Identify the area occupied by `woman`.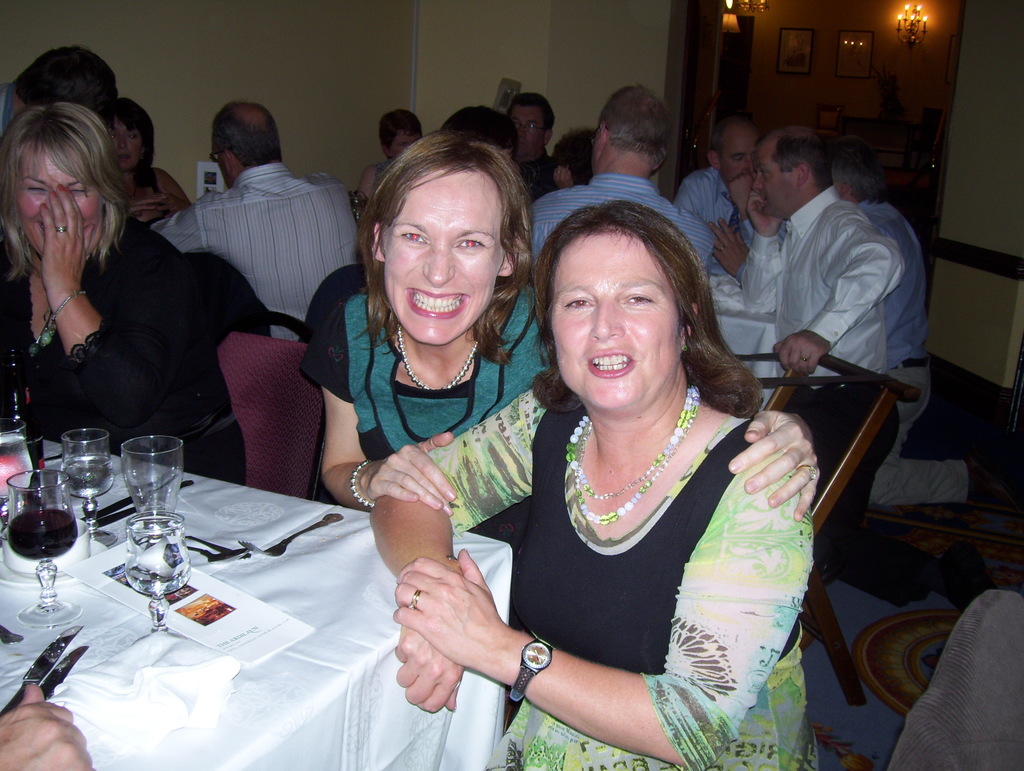
Area: {"left": 0, "top": 98, "right": 249, "bottom": 492}.
